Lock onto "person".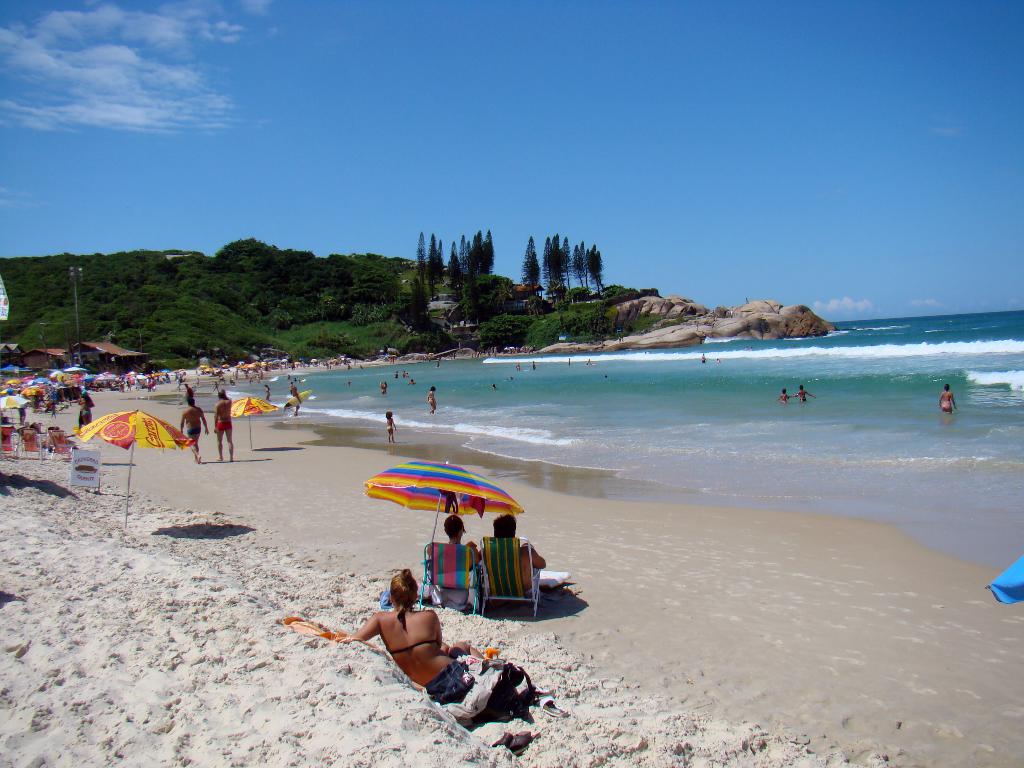
Locked: box=[173, 389, 211, 457].
